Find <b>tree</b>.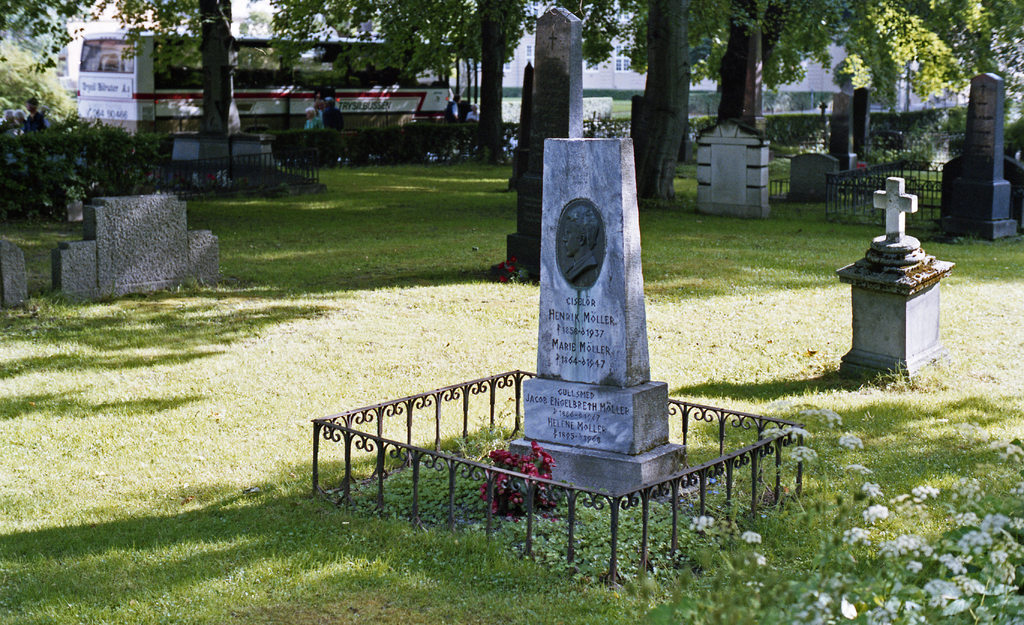
BBox(541, 0, 765, 202).
